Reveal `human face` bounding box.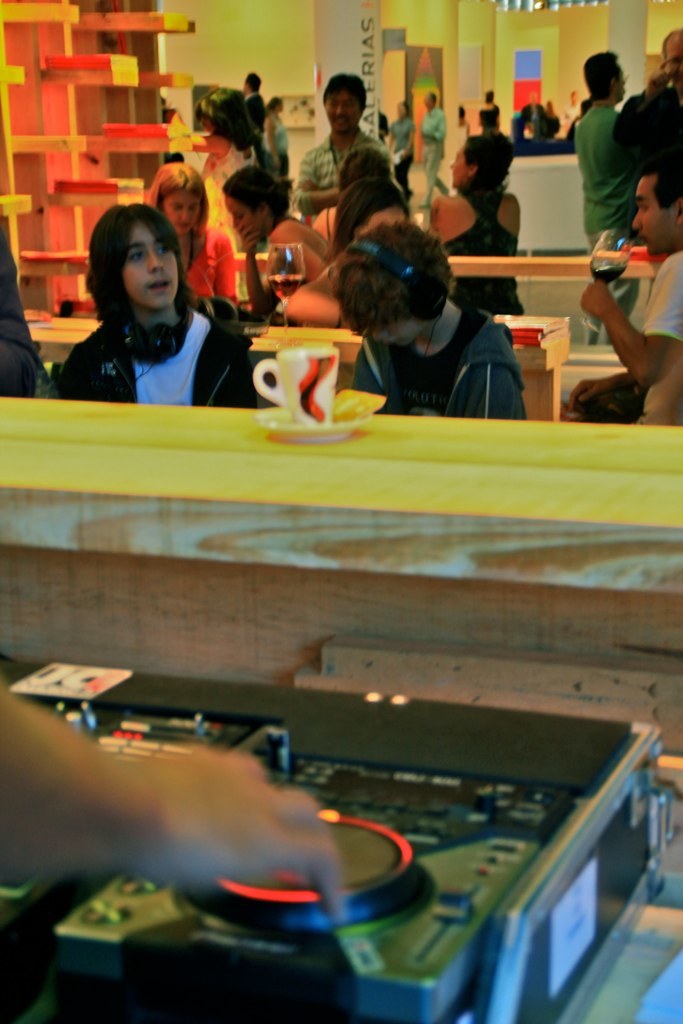
Revealed: bbox(631, 177, 677, 253).
